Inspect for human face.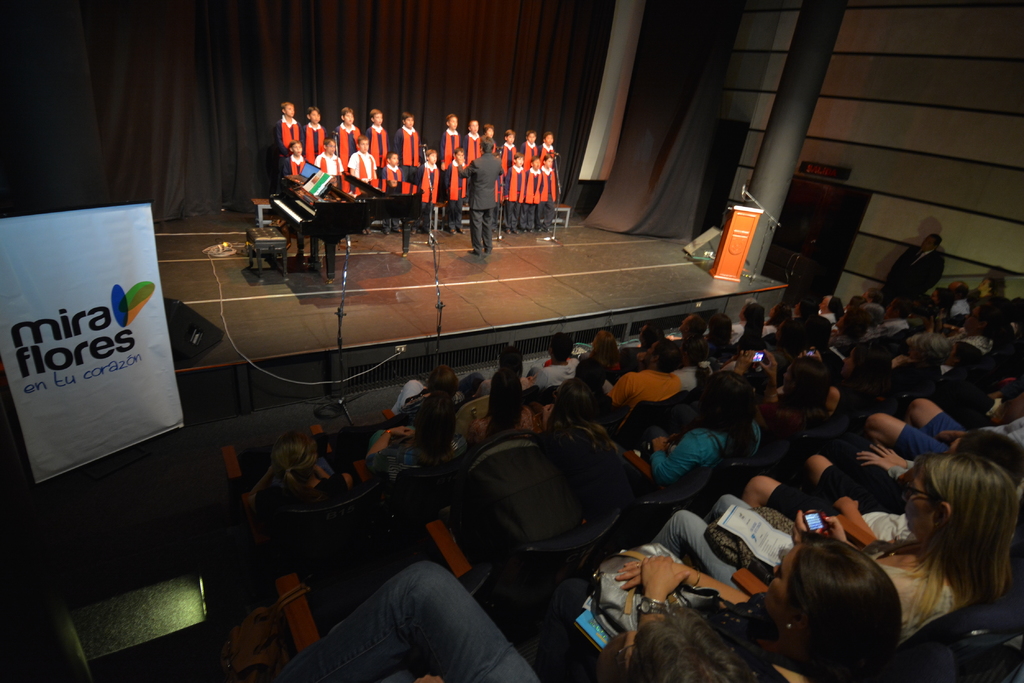
Inspection: [448,116,457,130].
